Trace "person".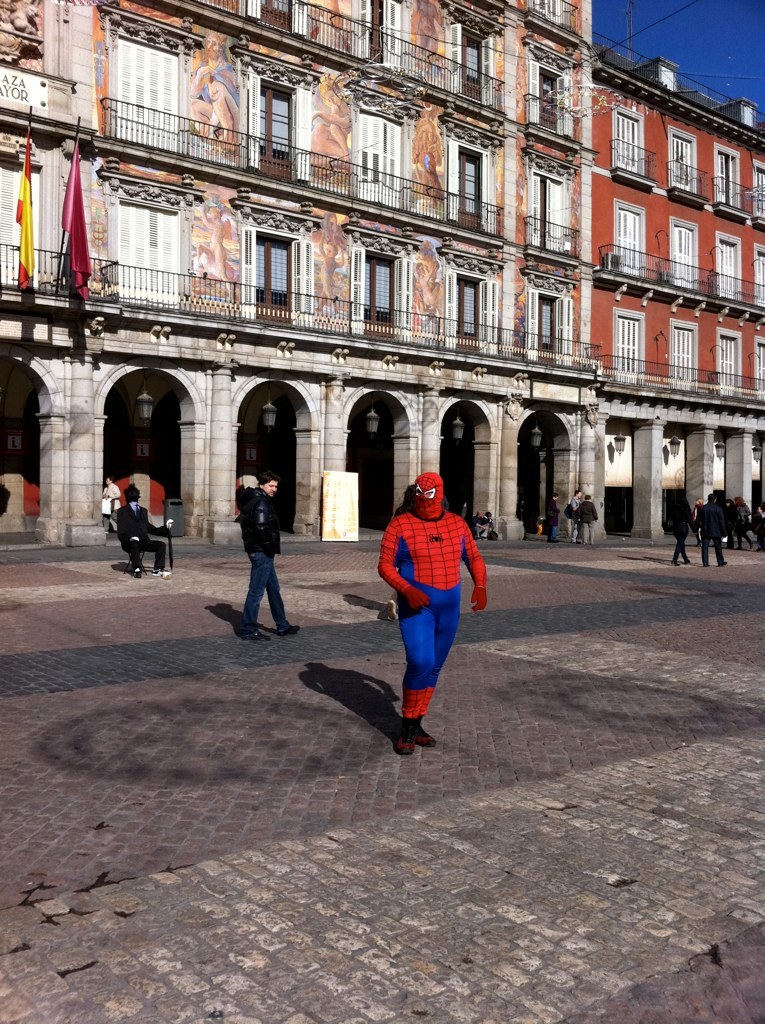
Traced to 563:493:578:541.
